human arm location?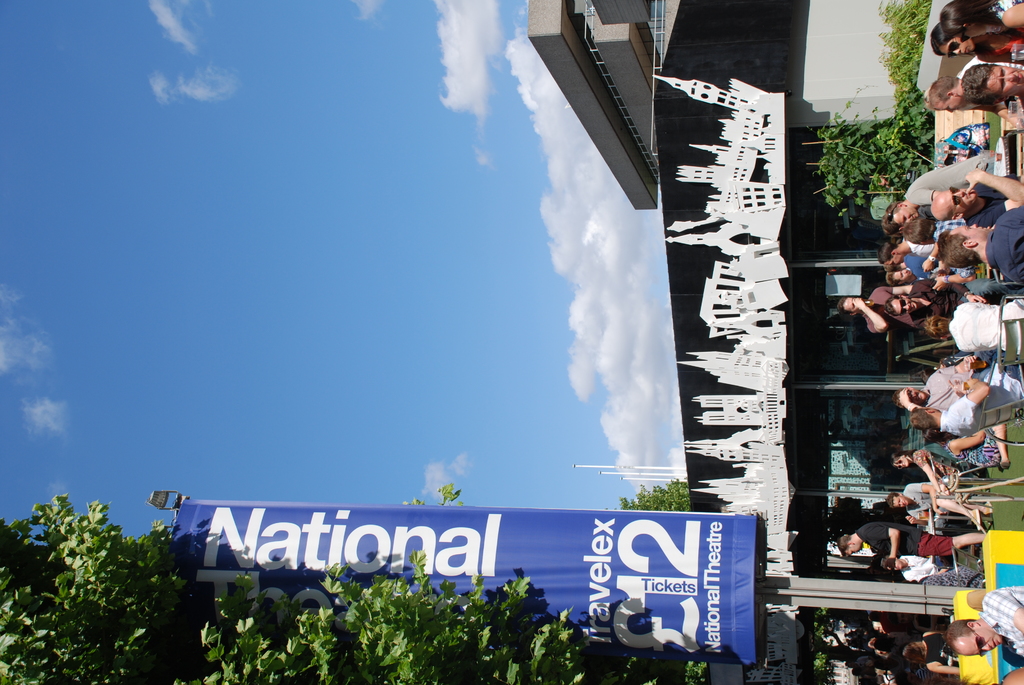
Rect(957, 293, 989, 306)
